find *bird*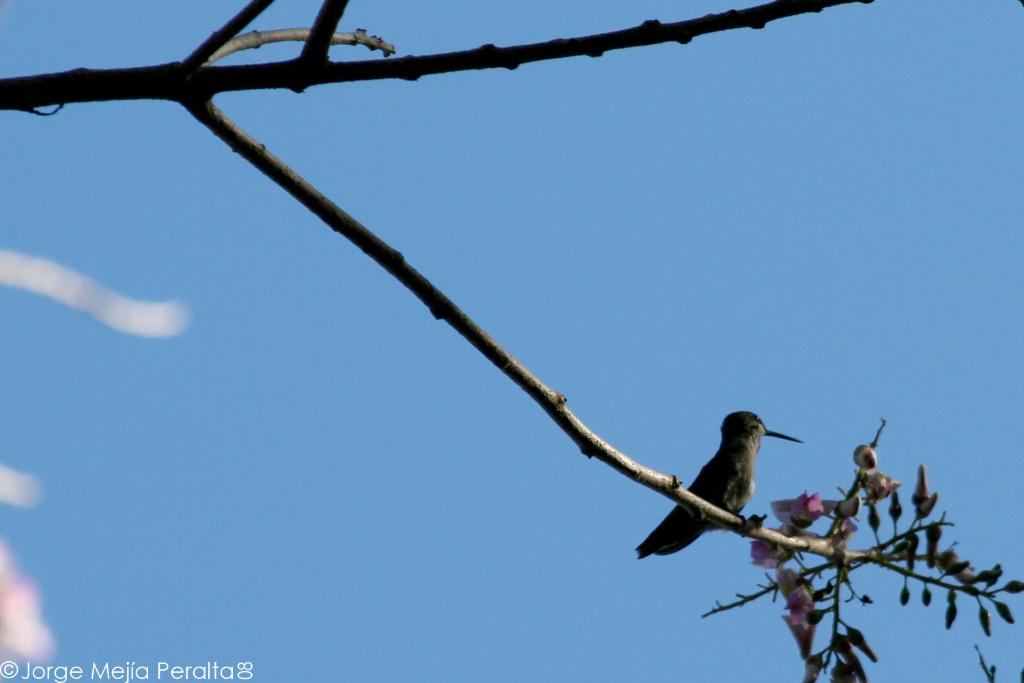
x1=642, y1=415, x2=814, y2=567
